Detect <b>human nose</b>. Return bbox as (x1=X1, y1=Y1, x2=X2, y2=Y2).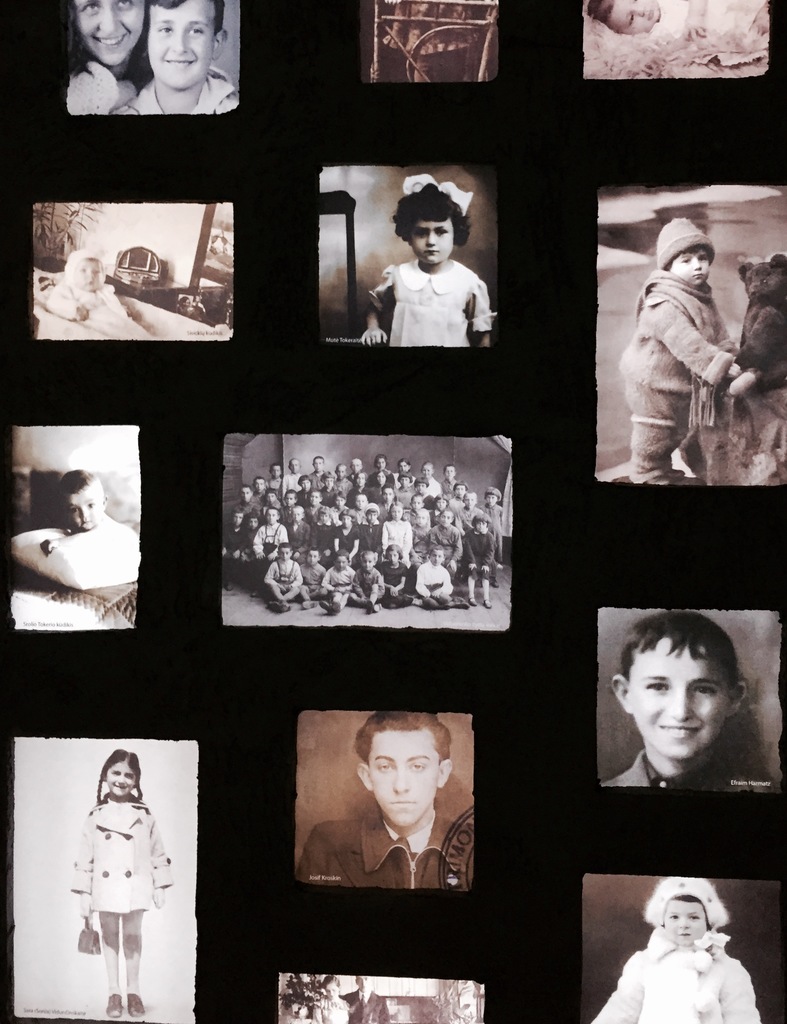
(x1=426, y1=230, x2=435, y2=246).
